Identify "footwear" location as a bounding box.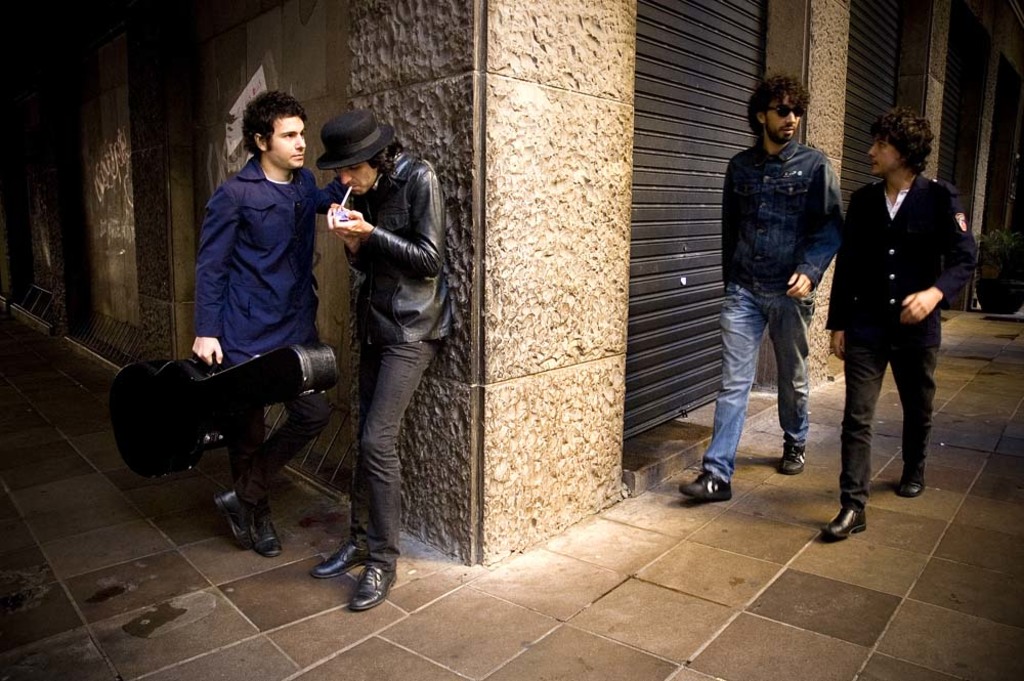
<bbox>899, 453, 928, 492</bbox>.
